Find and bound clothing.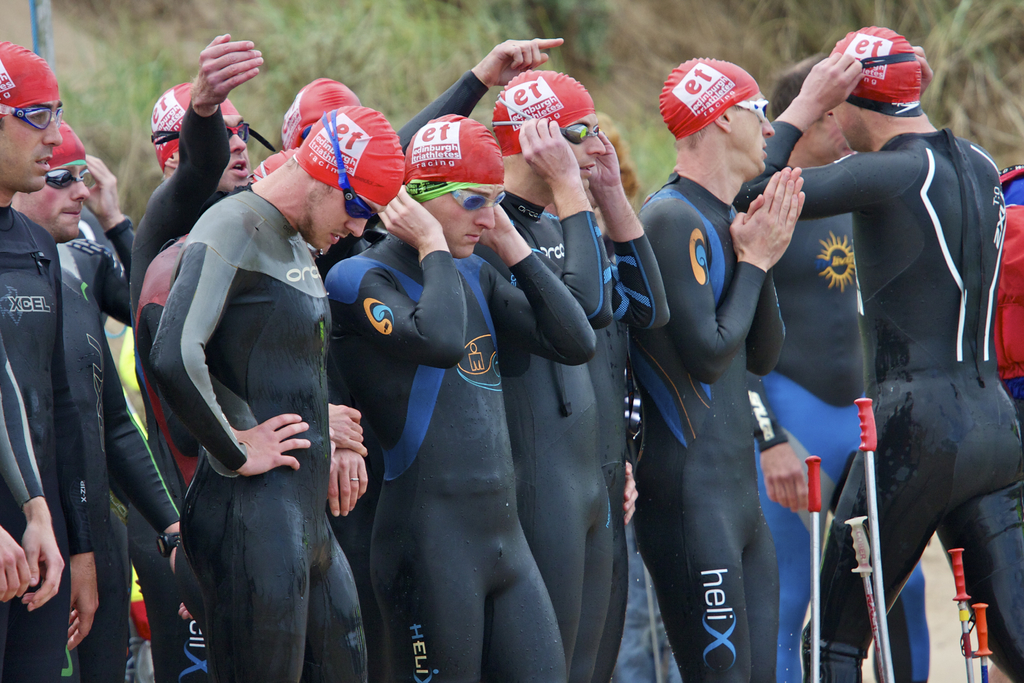
Bound: box(758, 44, 998, 655).
